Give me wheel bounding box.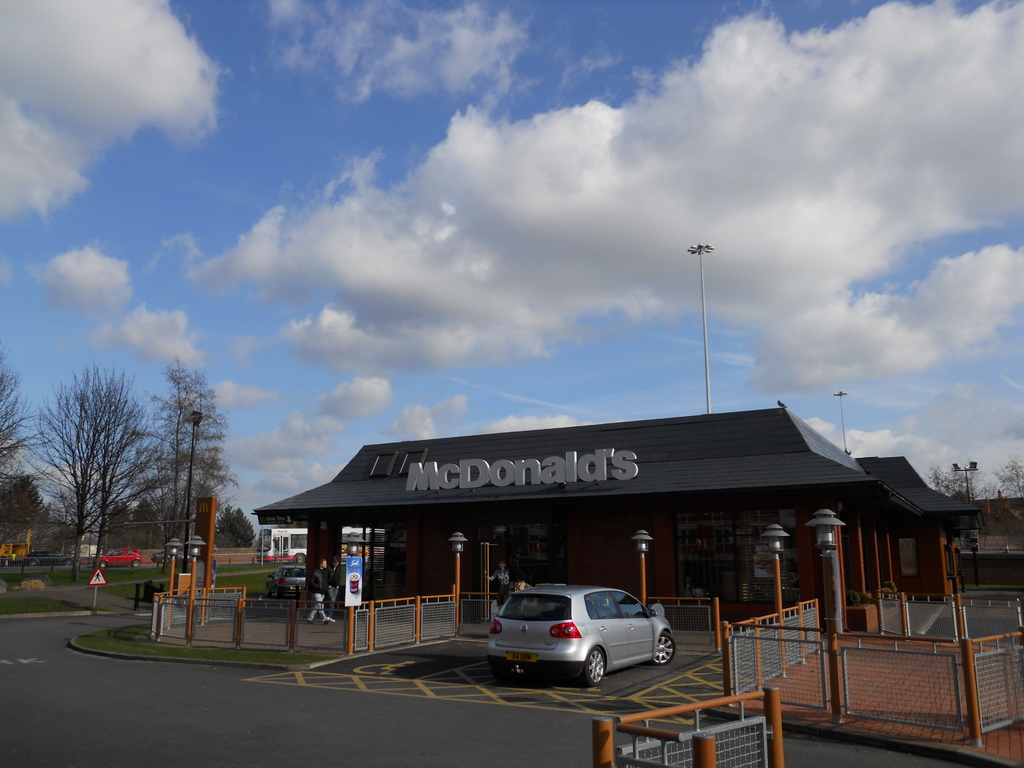
(left=581, top=646, right=604, bottom=691).
